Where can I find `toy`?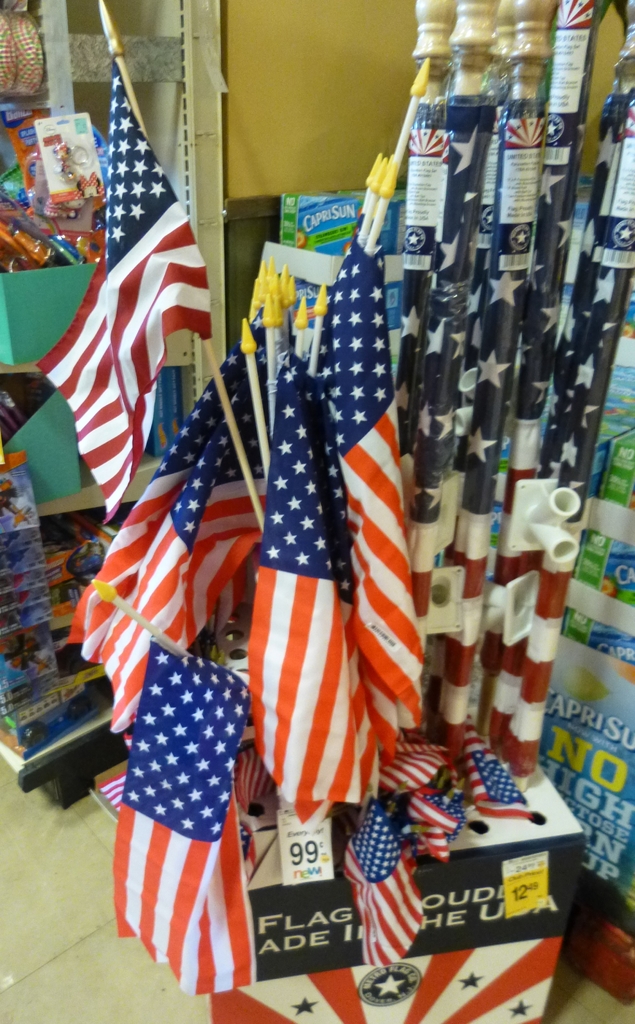
You can find it at left=53, top=138, right=74, bottom=184.
